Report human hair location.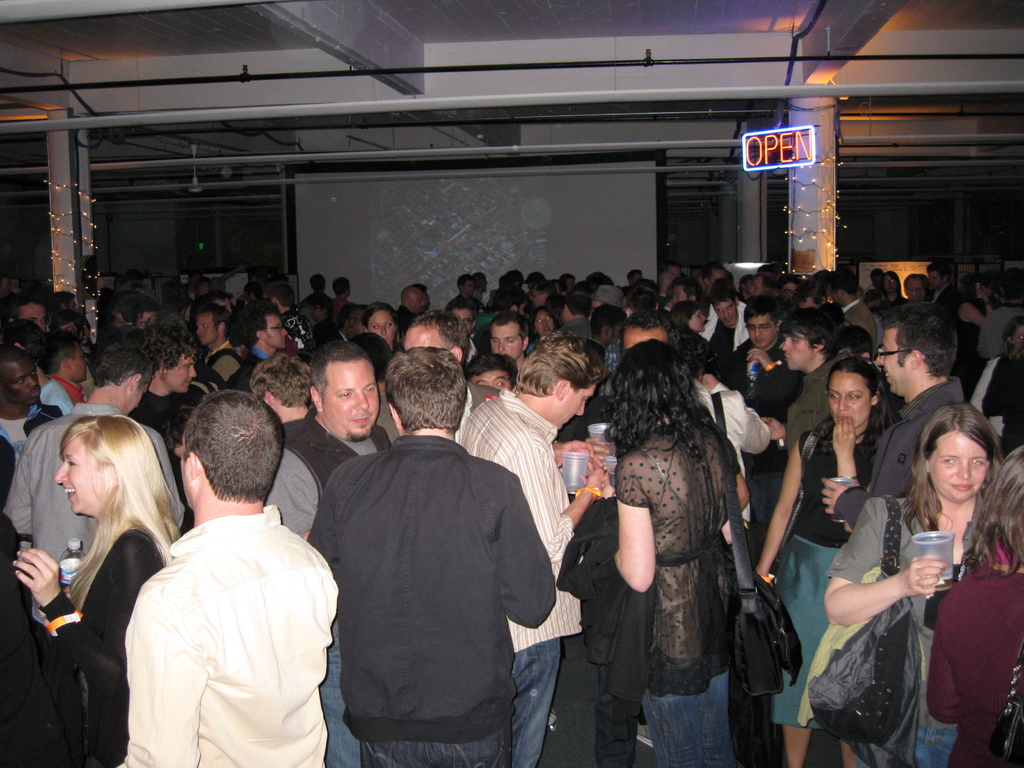
Report: 355:332:392:382.
